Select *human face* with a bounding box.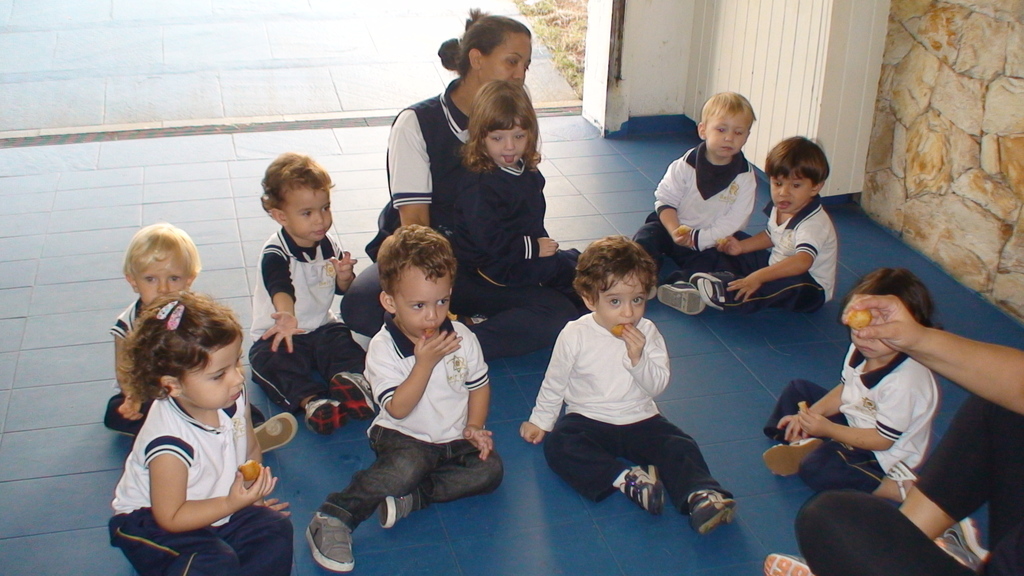
[181, 331, 244, 408].
